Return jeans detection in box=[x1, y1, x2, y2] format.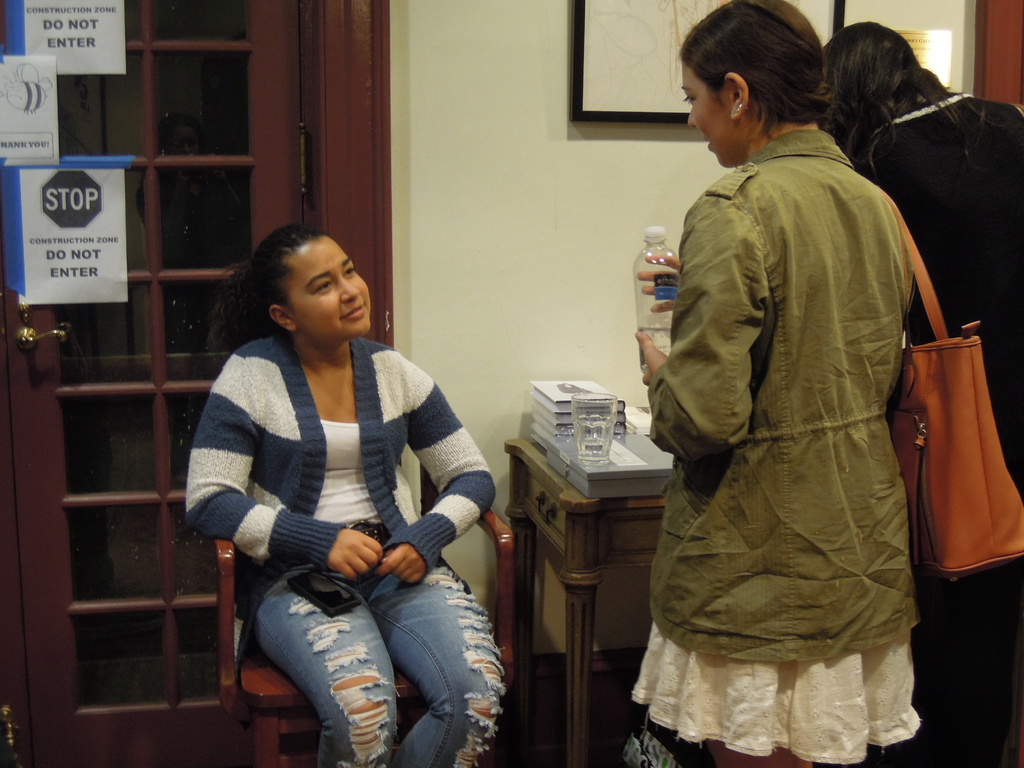
box=[234, 562, 509, 763].
